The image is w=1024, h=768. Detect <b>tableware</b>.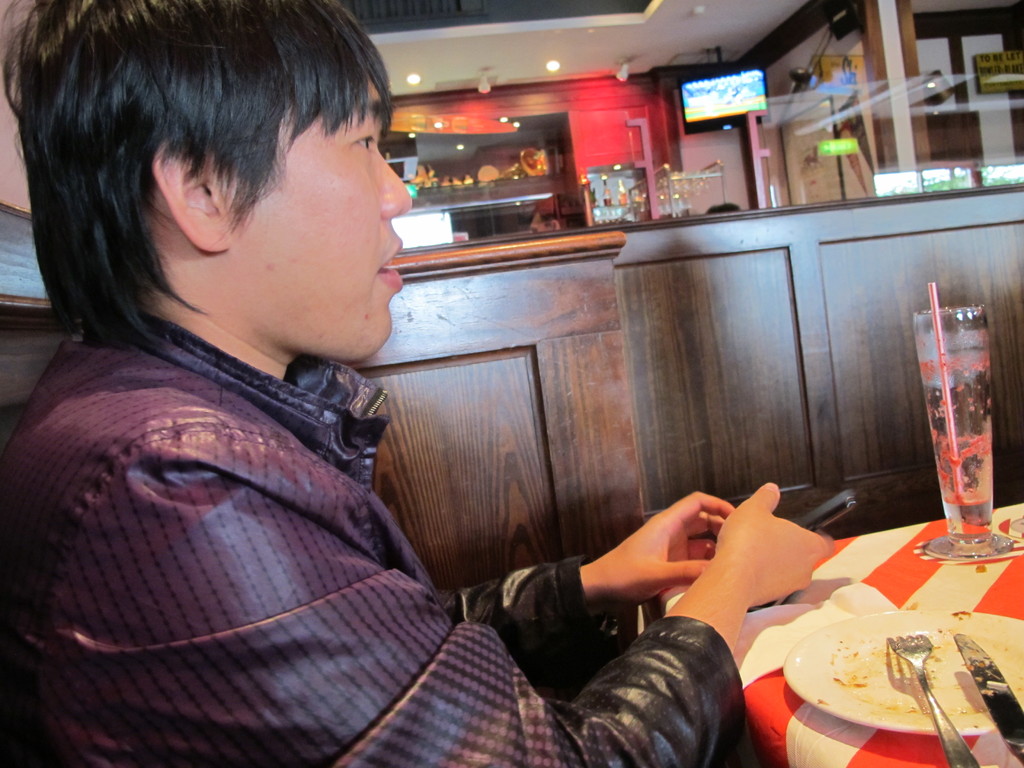
Detection: 877/637/979/767.
